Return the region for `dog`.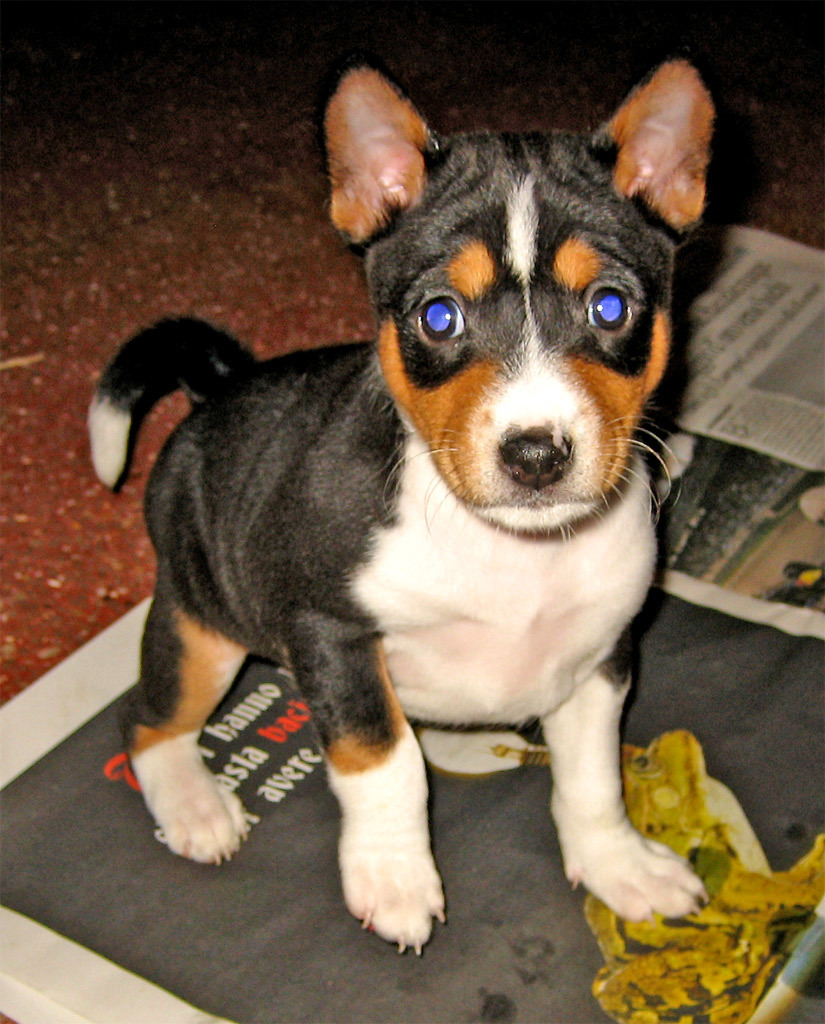
locate(77, 63, 706, 962).
